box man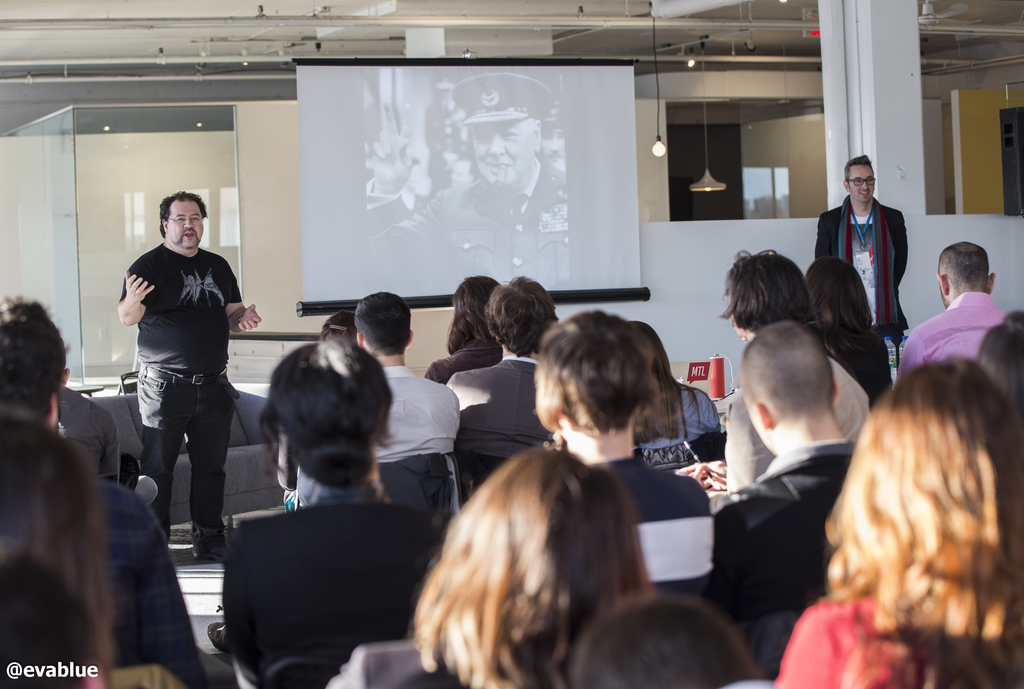
(715, 318, 862, 622)
